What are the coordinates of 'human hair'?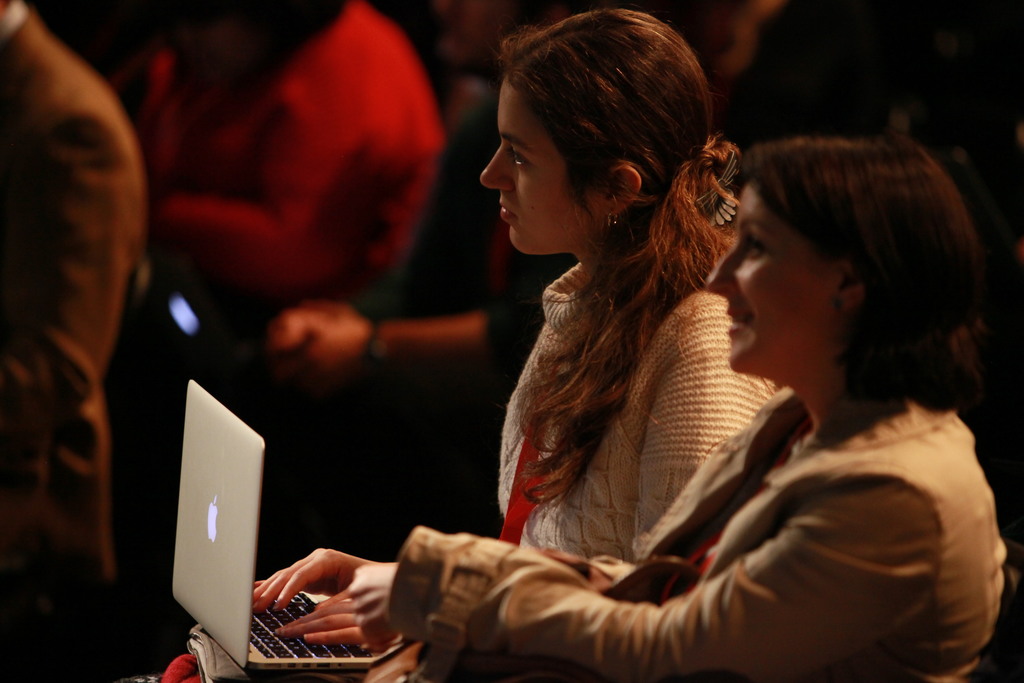
bbox(497, 8, 737, 513).
